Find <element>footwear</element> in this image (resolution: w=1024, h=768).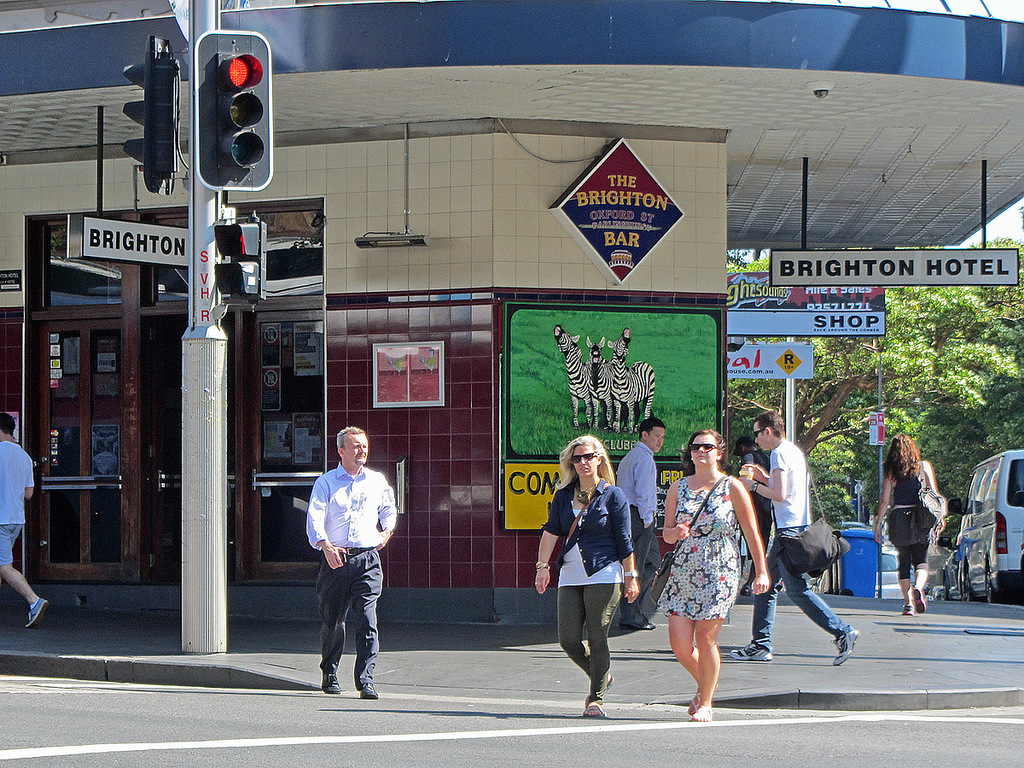
box(356, 682, 381, 701).
